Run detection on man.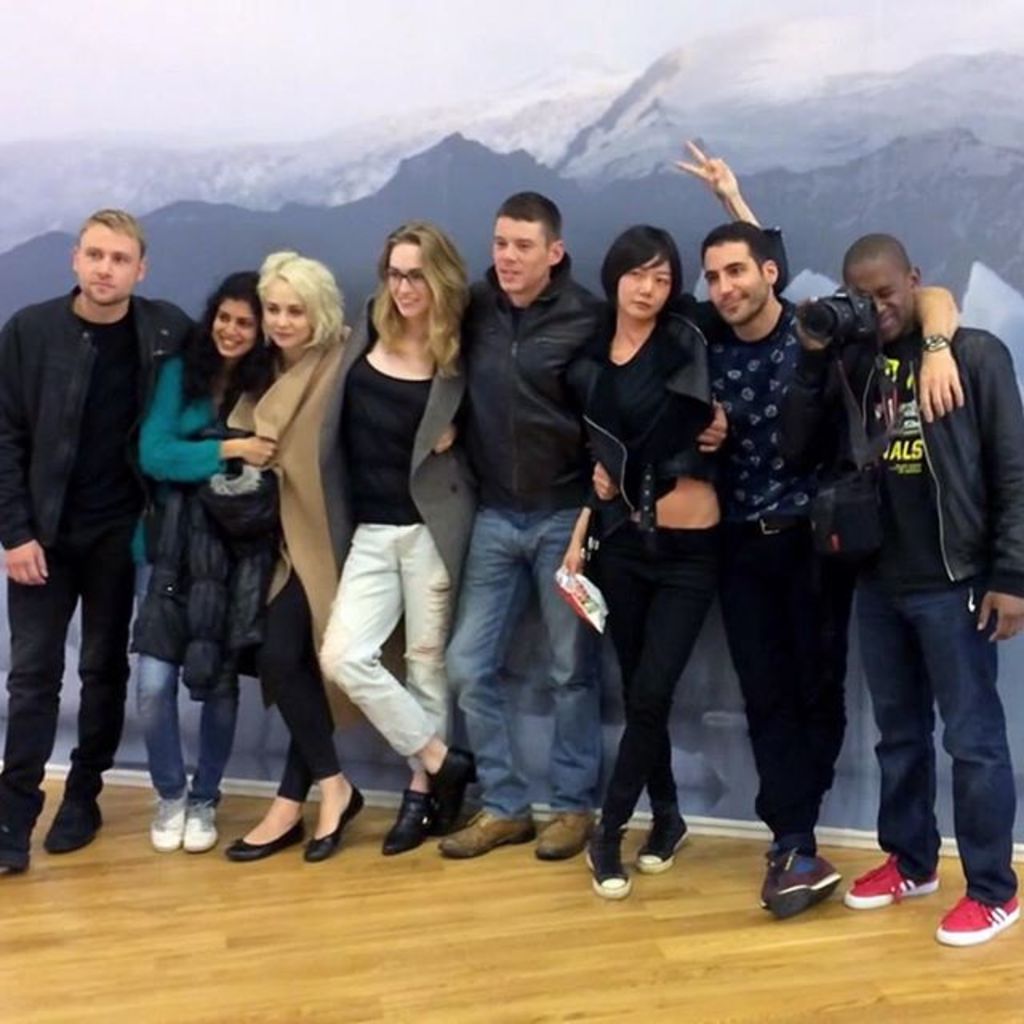
Result: select_region(686, 214, 962, 923).
